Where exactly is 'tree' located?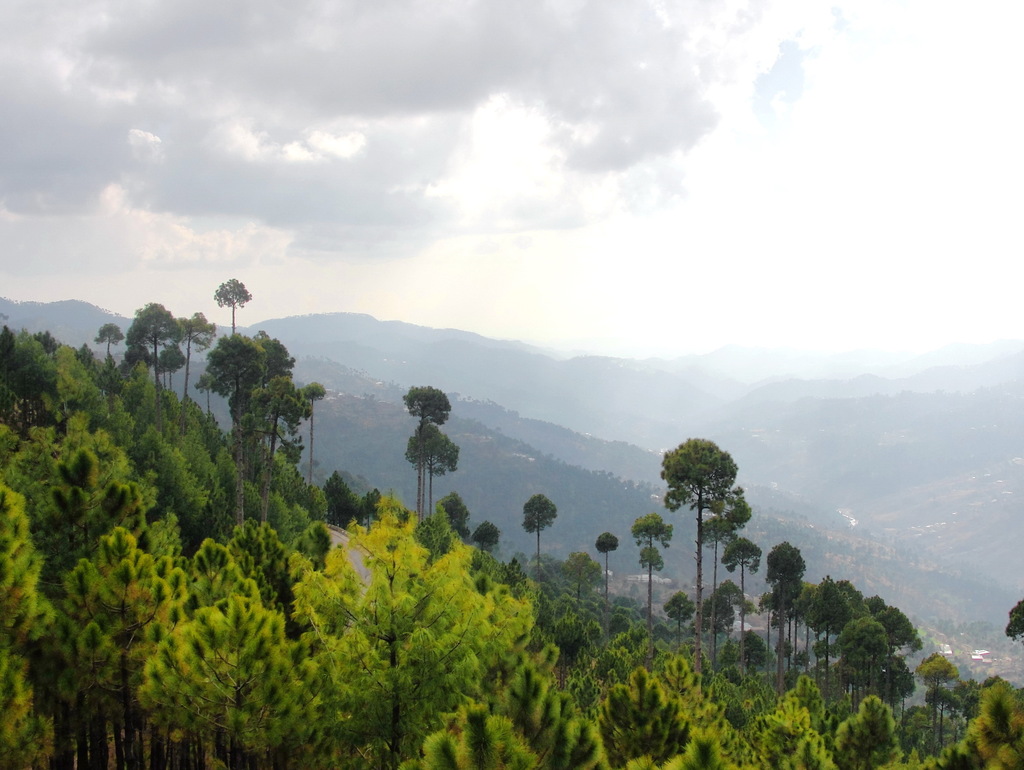
Its bounding box is (212, 273, 252, 331).
